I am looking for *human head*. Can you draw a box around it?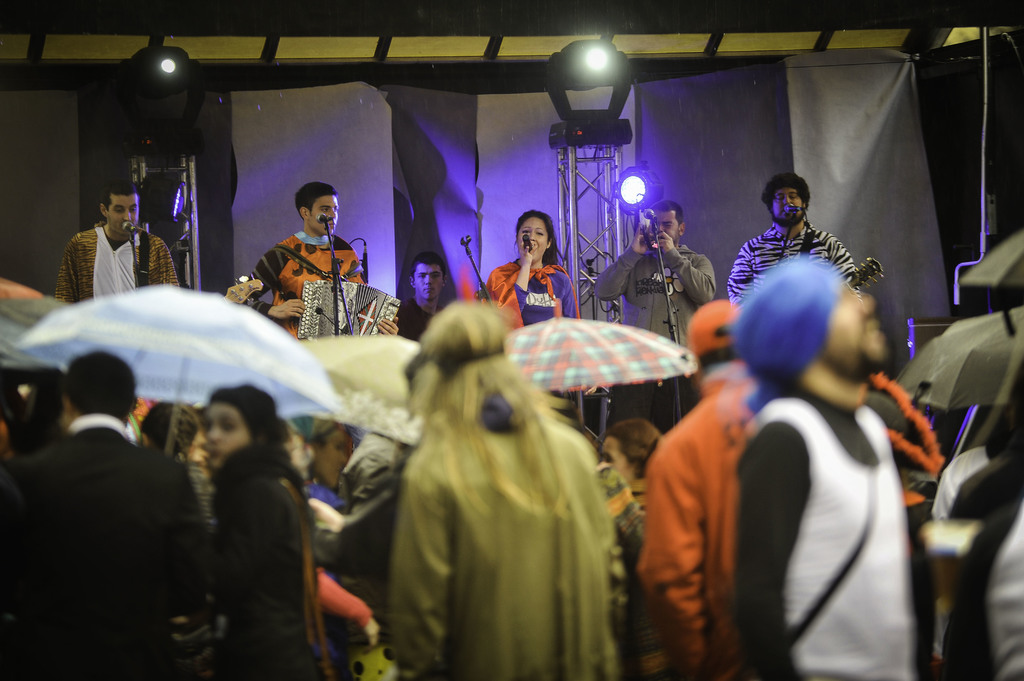
Sure, the bounding box is 409/250/446/305.
